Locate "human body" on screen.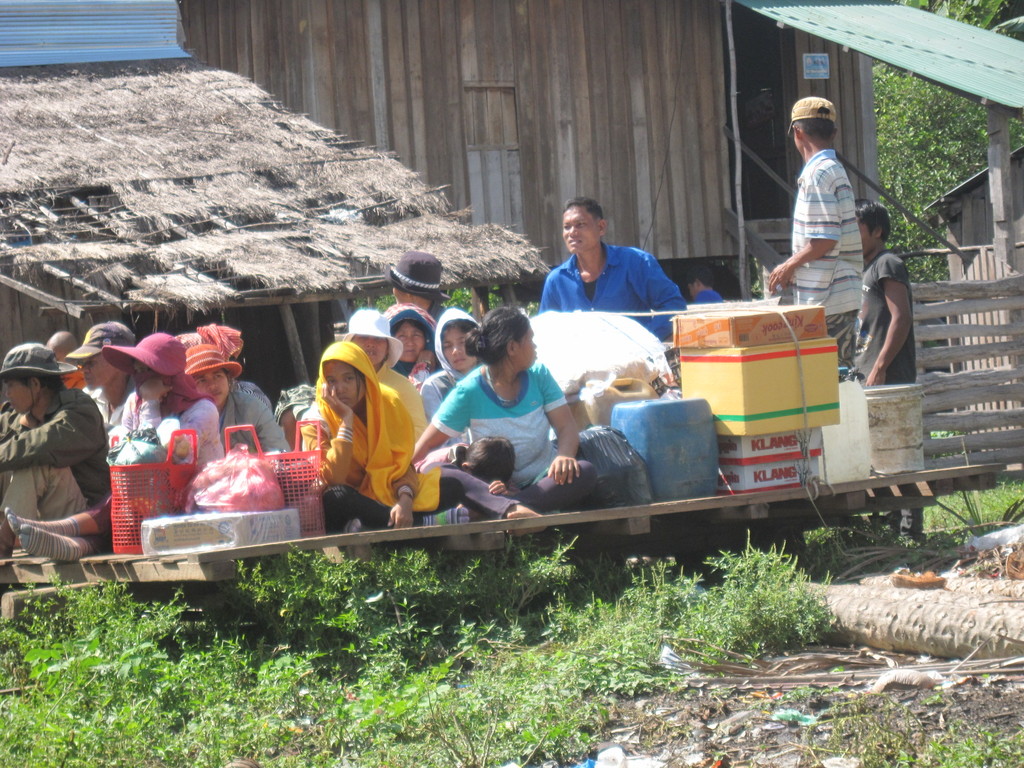
On screen at left=377, top=359, right=427, bottom=440.
